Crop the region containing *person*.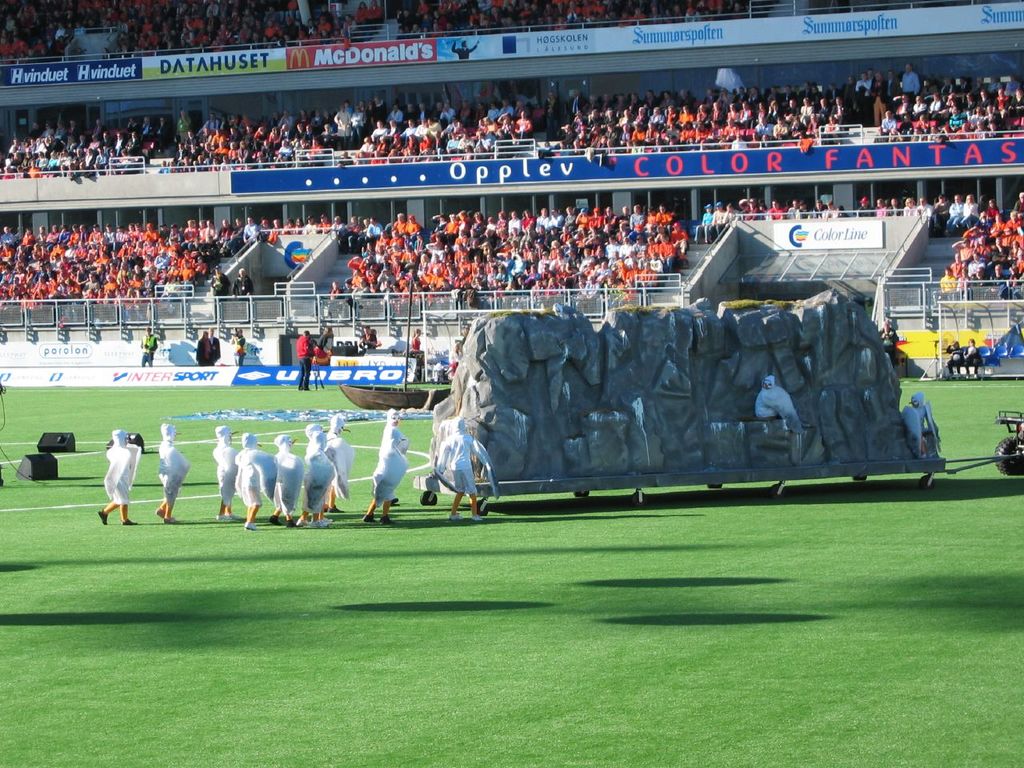
Crop region: [212, 422, 238, 520].
